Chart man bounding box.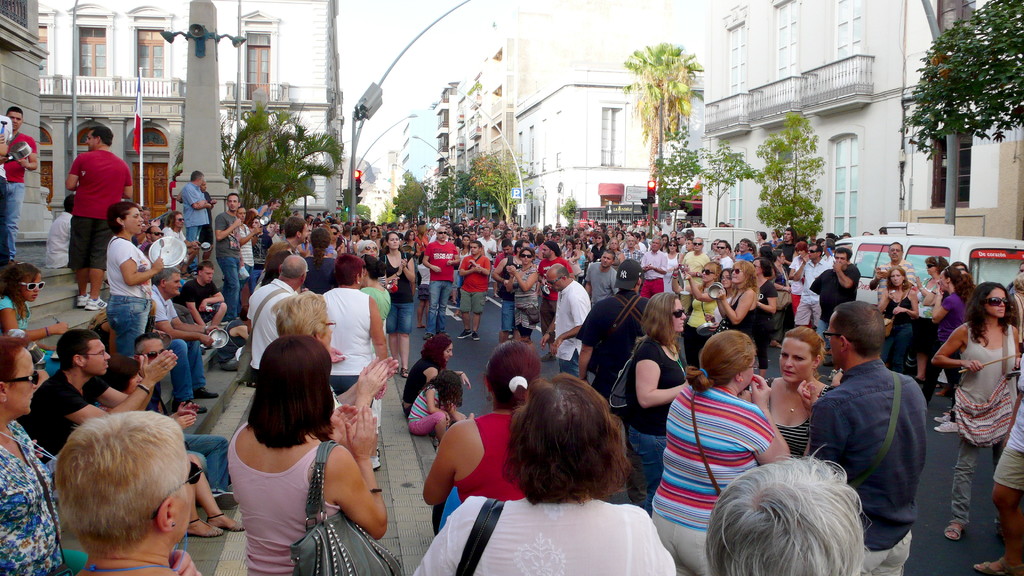
Charted: Rect(244, 256, 308, 373).
